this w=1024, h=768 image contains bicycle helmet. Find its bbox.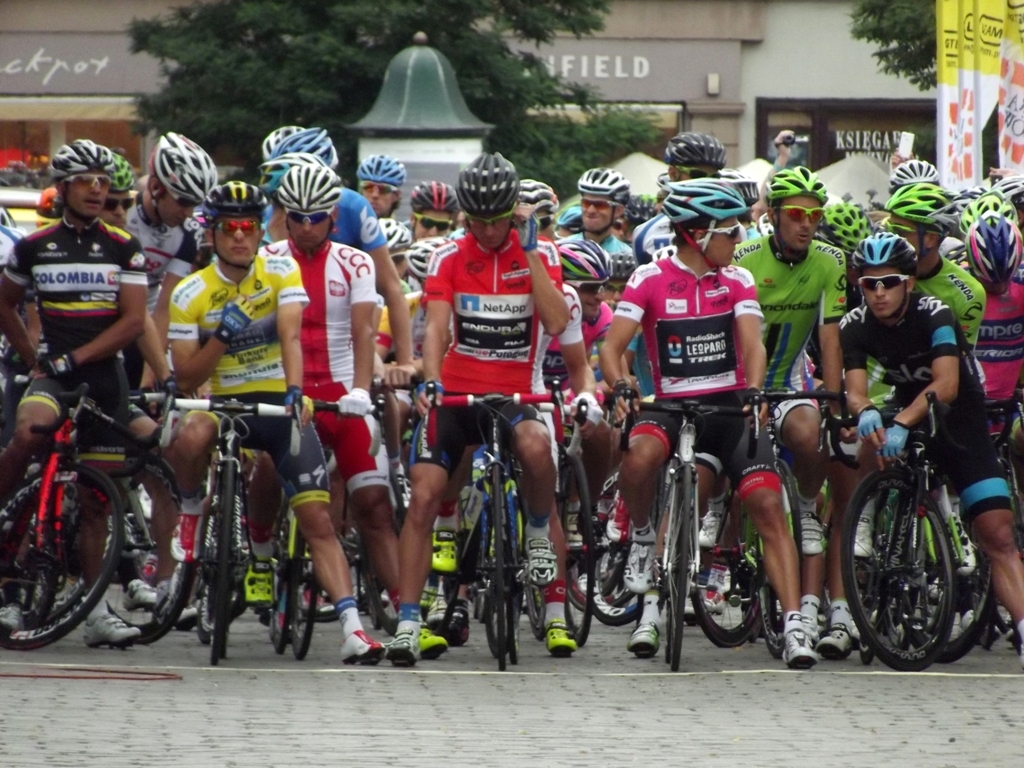
[631, 193, 663, 231].
